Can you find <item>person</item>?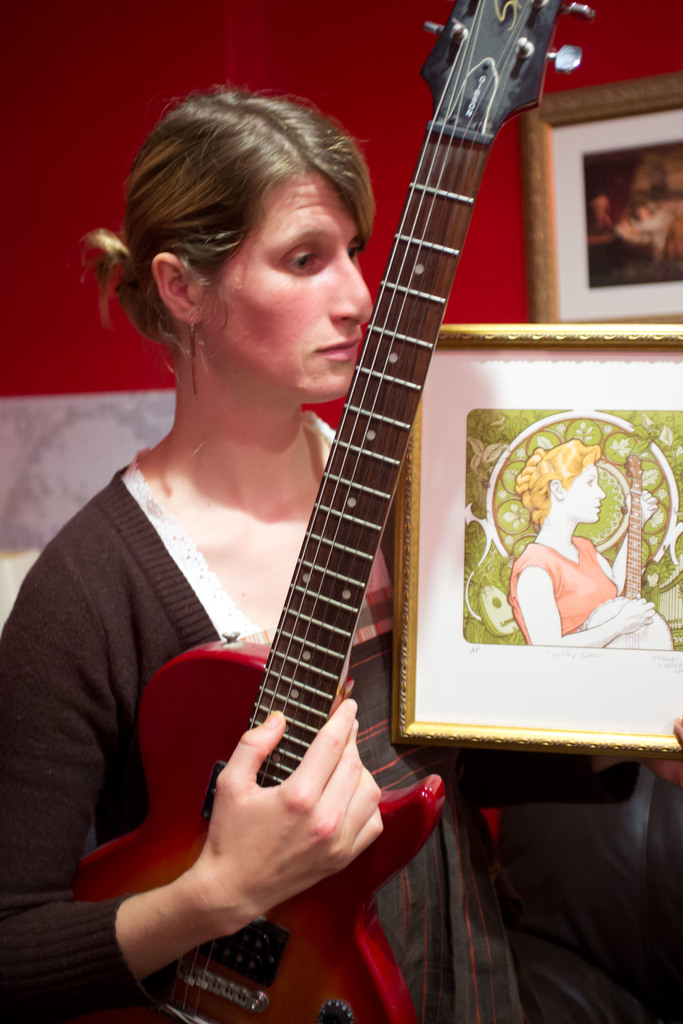
Yes, bounding box: bbox=(0, 86, 682, 1023).
